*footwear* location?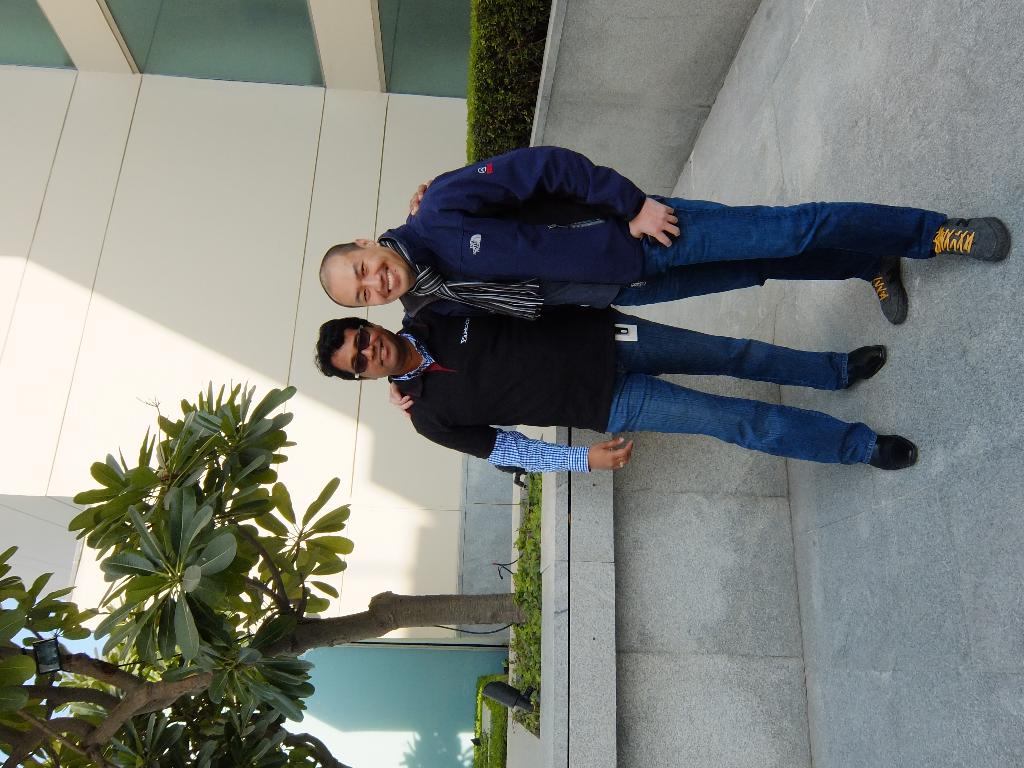
bbox=(934, 220, 1016, 262)
